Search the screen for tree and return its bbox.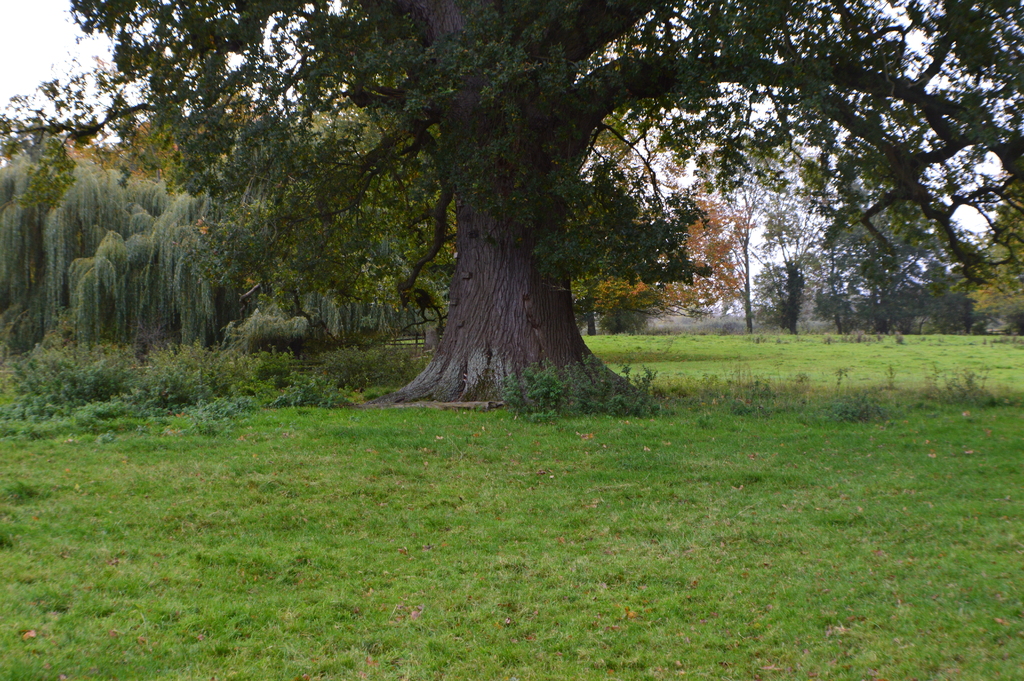
Found: rect(753, 177, 840, 325).
